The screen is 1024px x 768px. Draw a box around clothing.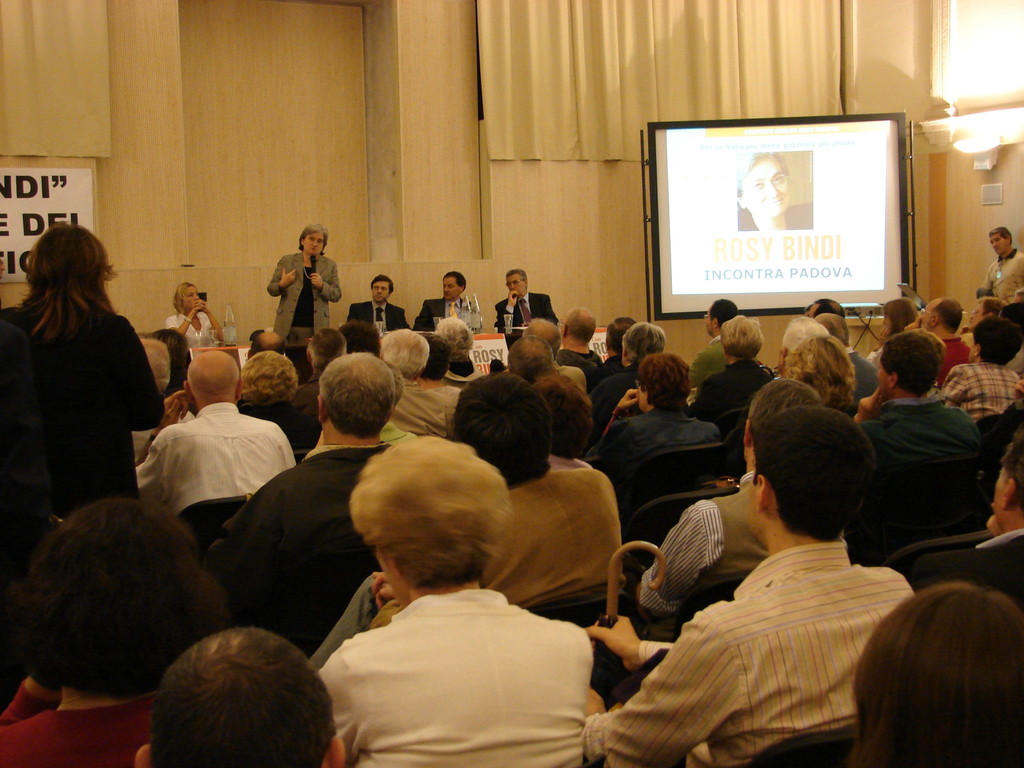
0 679 161 767.
